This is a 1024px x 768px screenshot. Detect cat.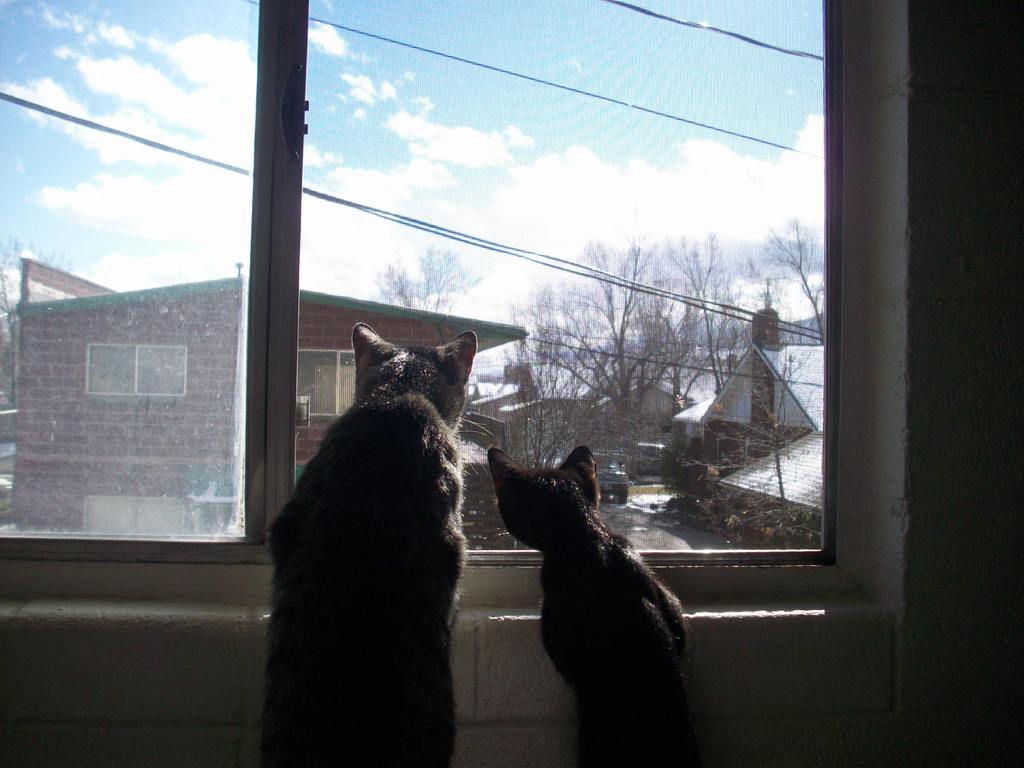
locate(484, 444, 687, 767).
